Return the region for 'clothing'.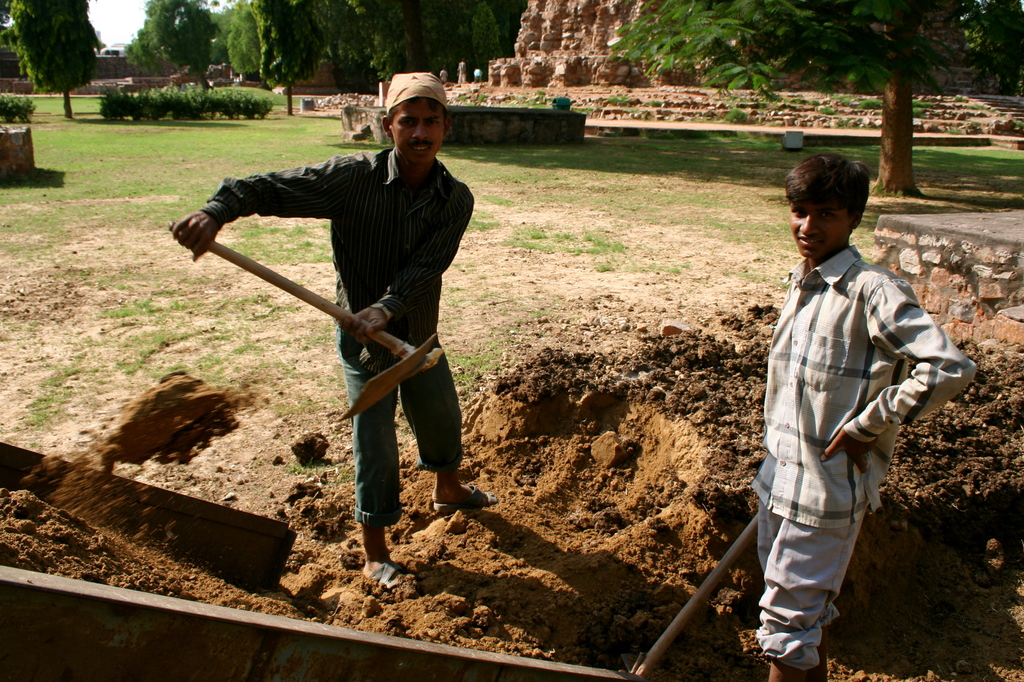
198:145:474:529.
